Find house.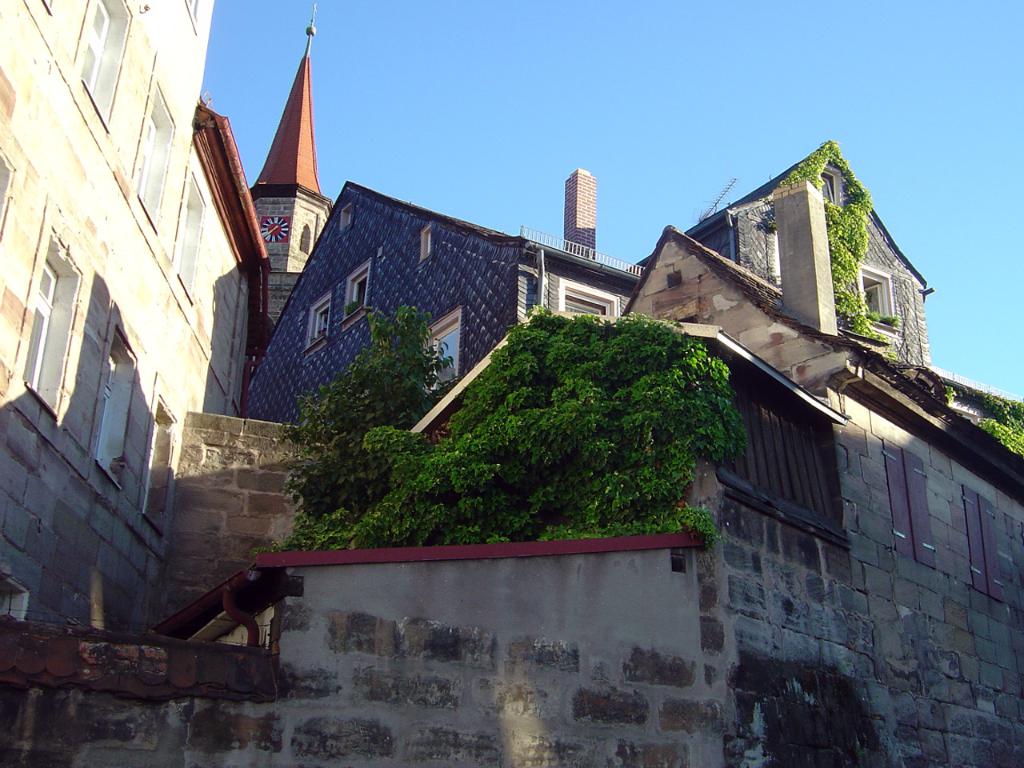
250 6 328 330.
